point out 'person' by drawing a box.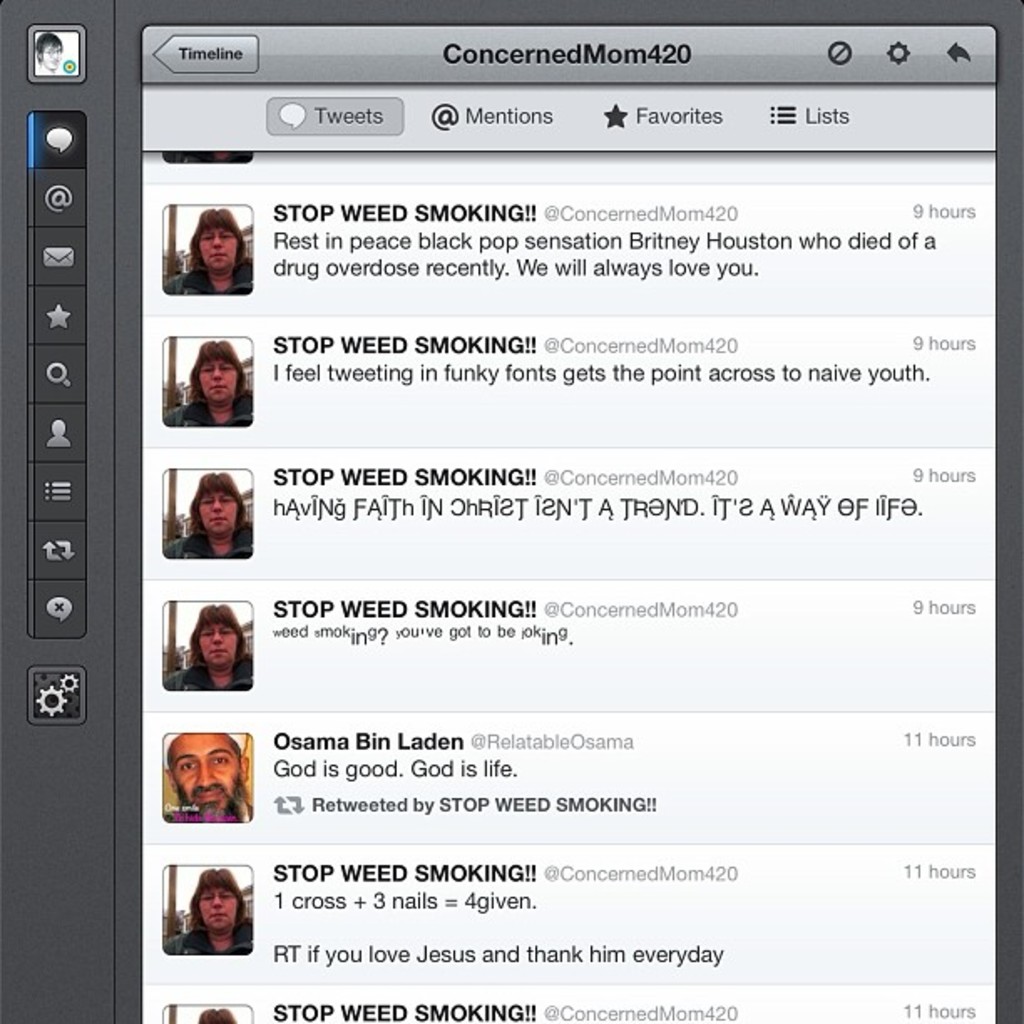
(left=167, top=860, right=253, bottom=954).
